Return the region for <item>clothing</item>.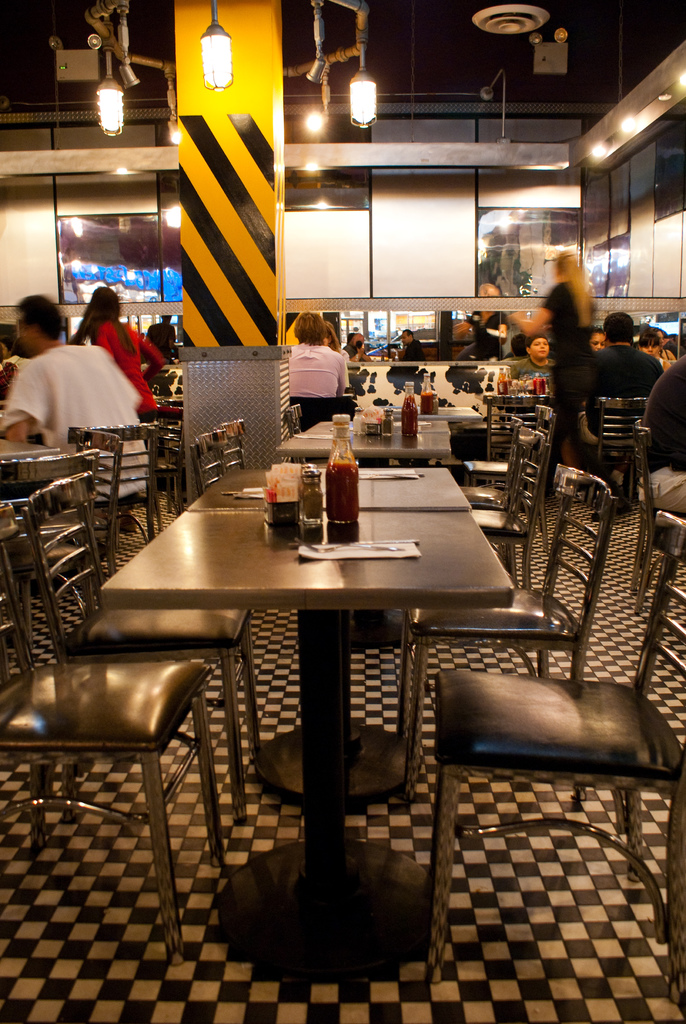
bbox(334, 347, 348, 366).
